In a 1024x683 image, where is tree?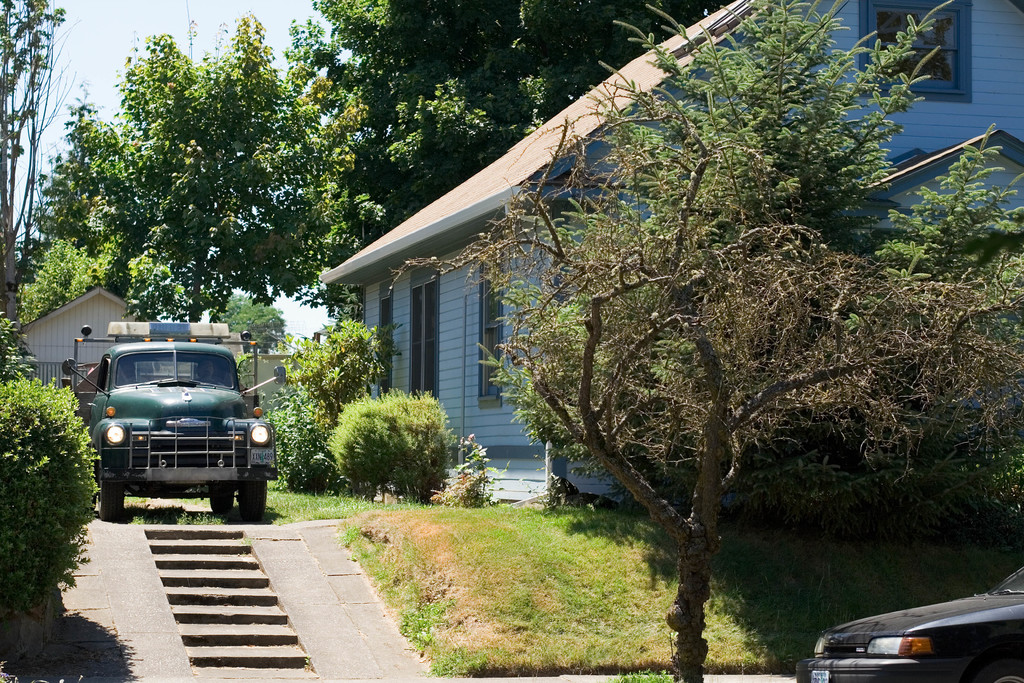
16, 62, 403, 333.
